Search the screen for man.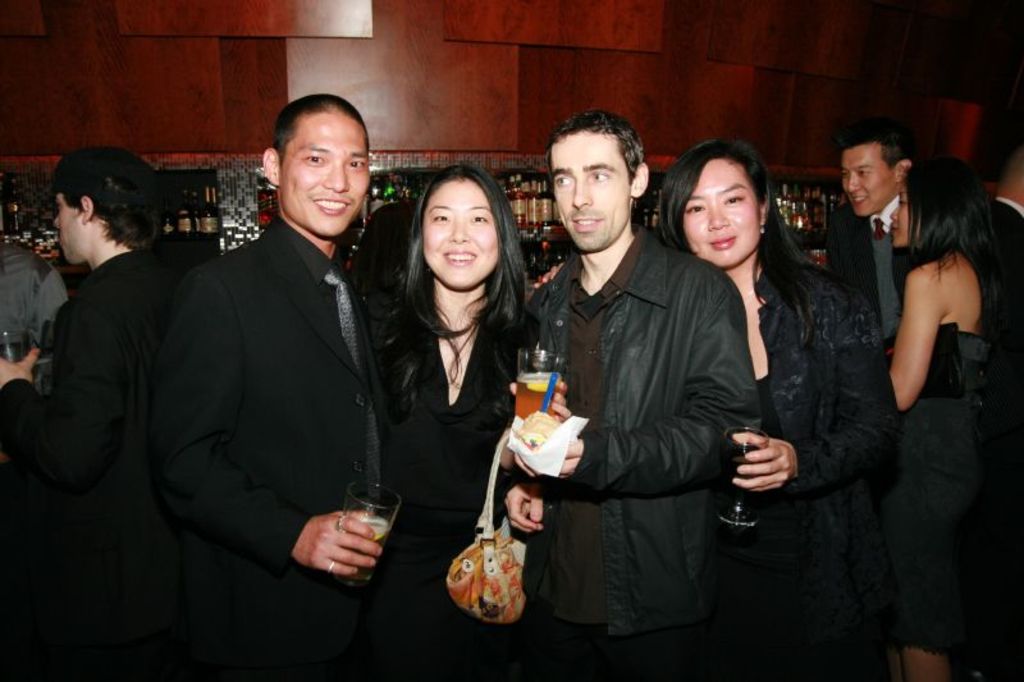
Found at box(508, 110, 762, 681).
